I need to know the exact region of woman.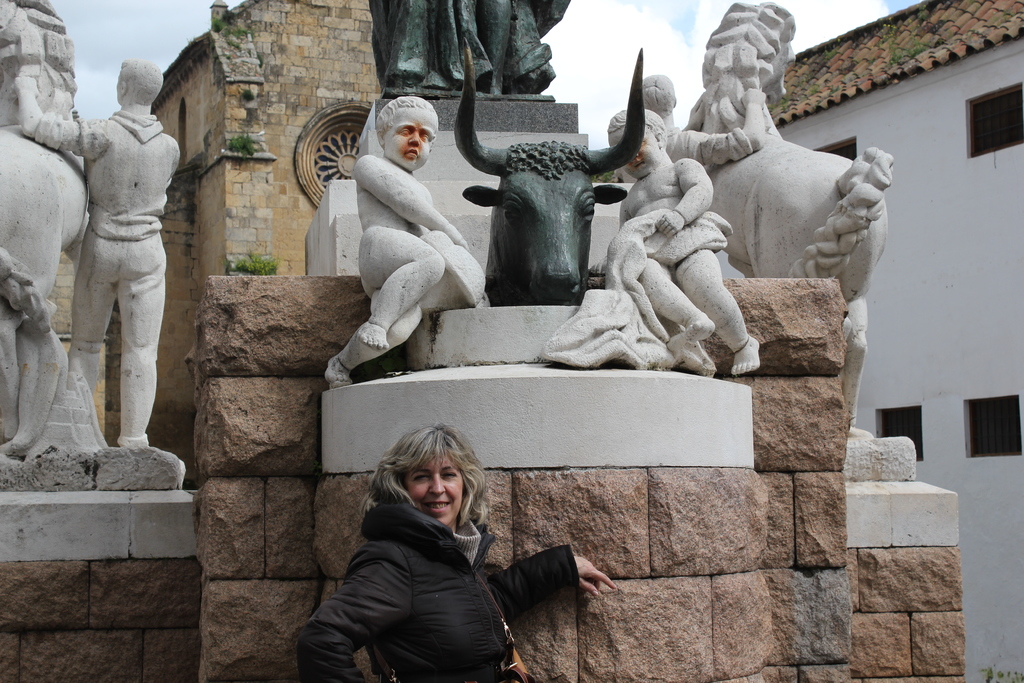
Region: 287/407/610/680.
